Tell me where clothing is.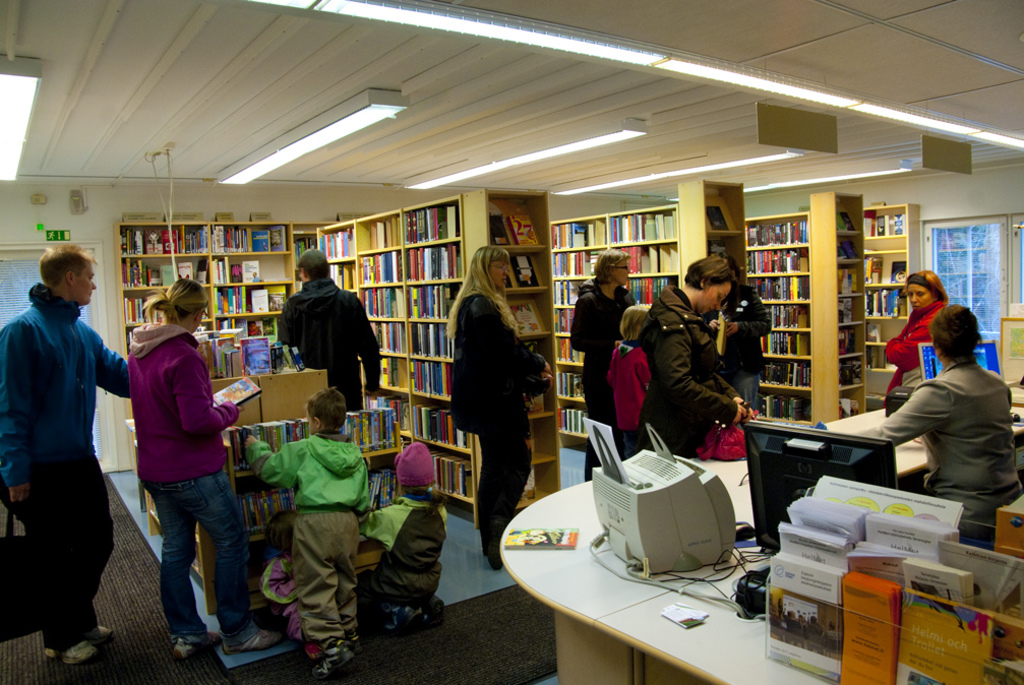
clothing is at BBox(373, 472, 449, 642).
